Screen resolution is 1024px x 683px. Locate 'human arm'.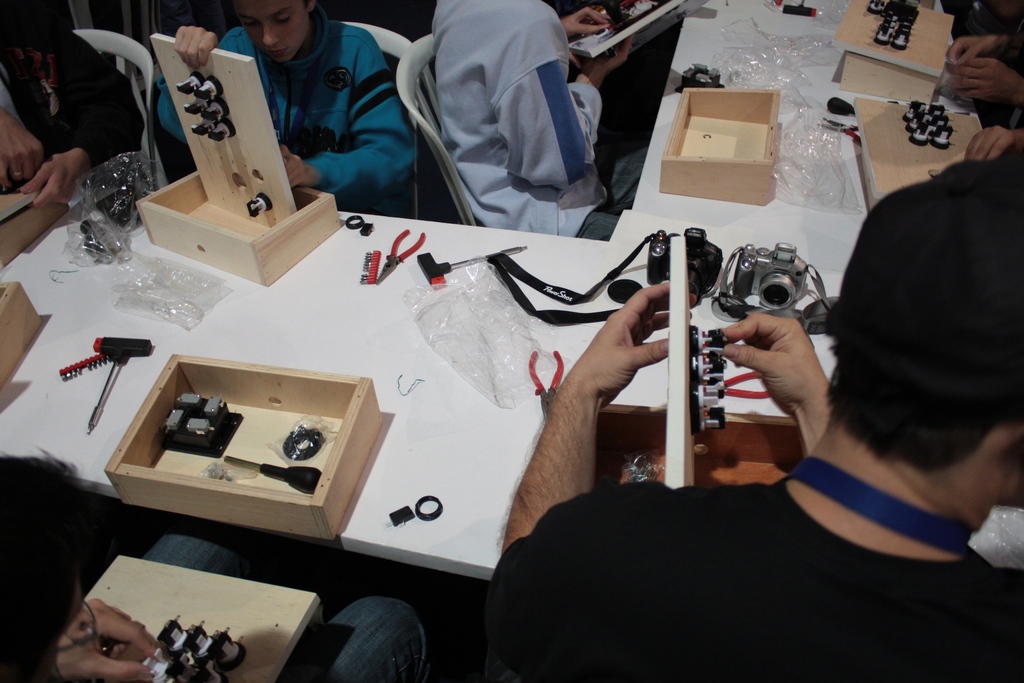
15,68,138,195.
